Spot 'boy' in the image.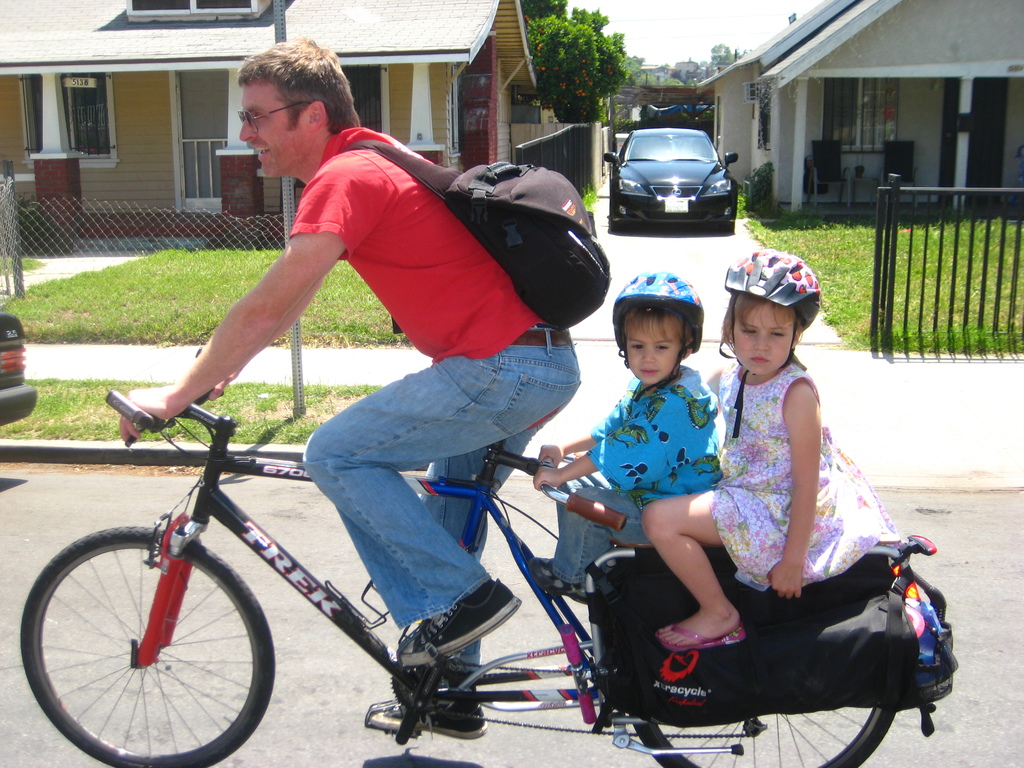
'boy' found at [115,36,584,737].
